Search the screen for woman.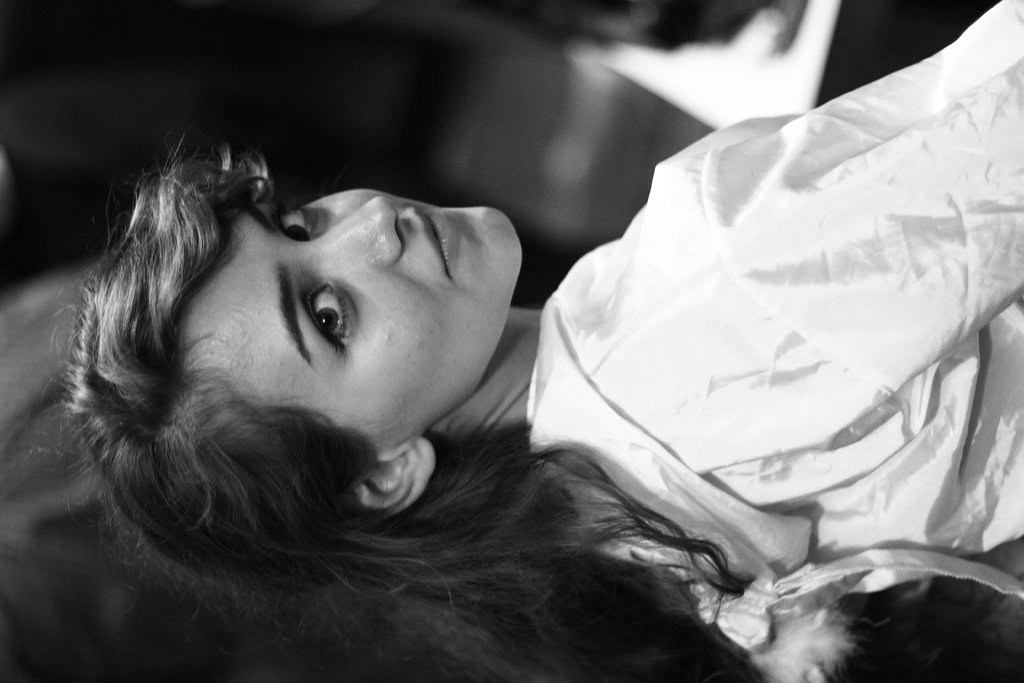
Found at select_region(61, 0, 1023, 682).
